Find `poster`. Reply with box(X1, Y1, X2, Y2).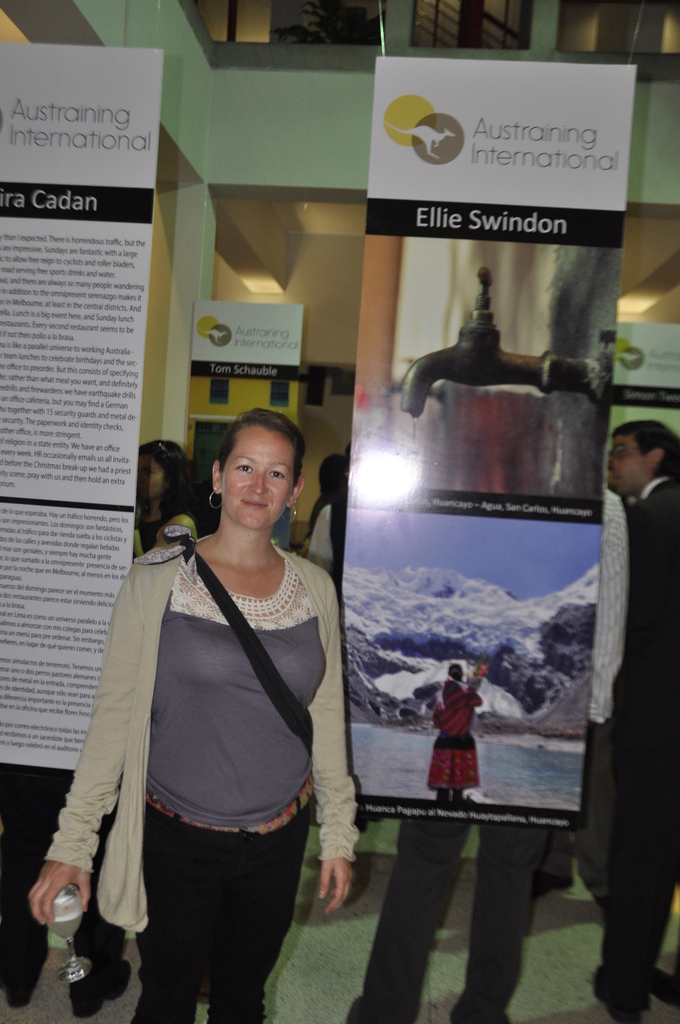
box(616, 323, 679, 408).
